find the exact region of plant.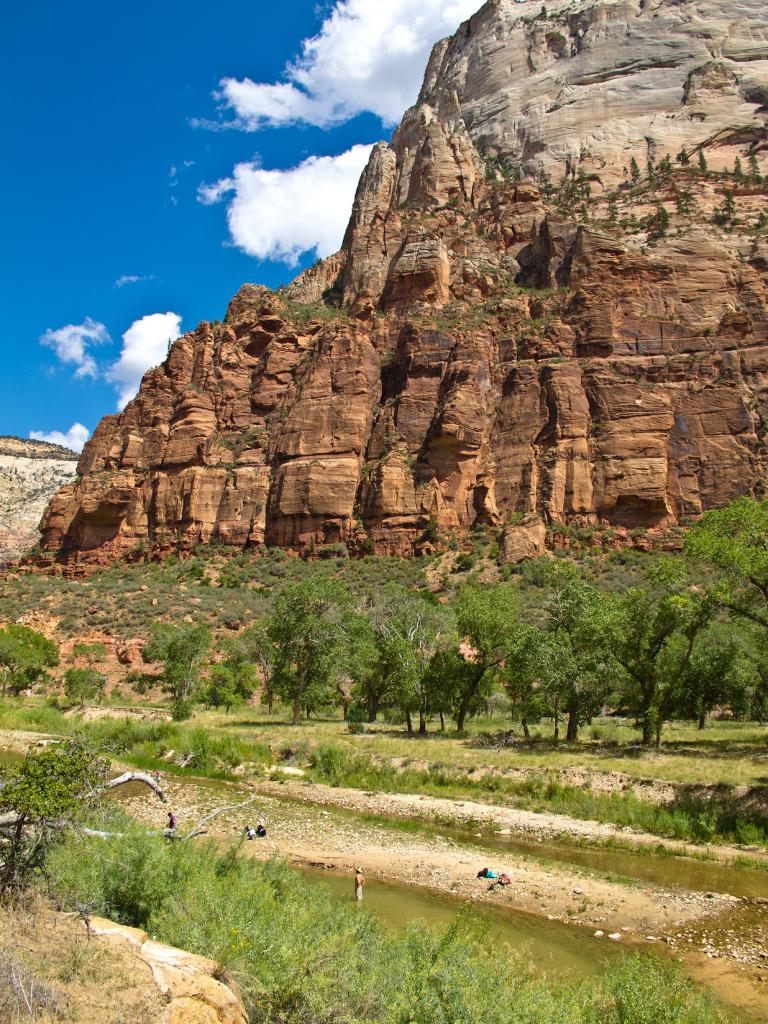
Exact region: [433, 298, 459, 331].
